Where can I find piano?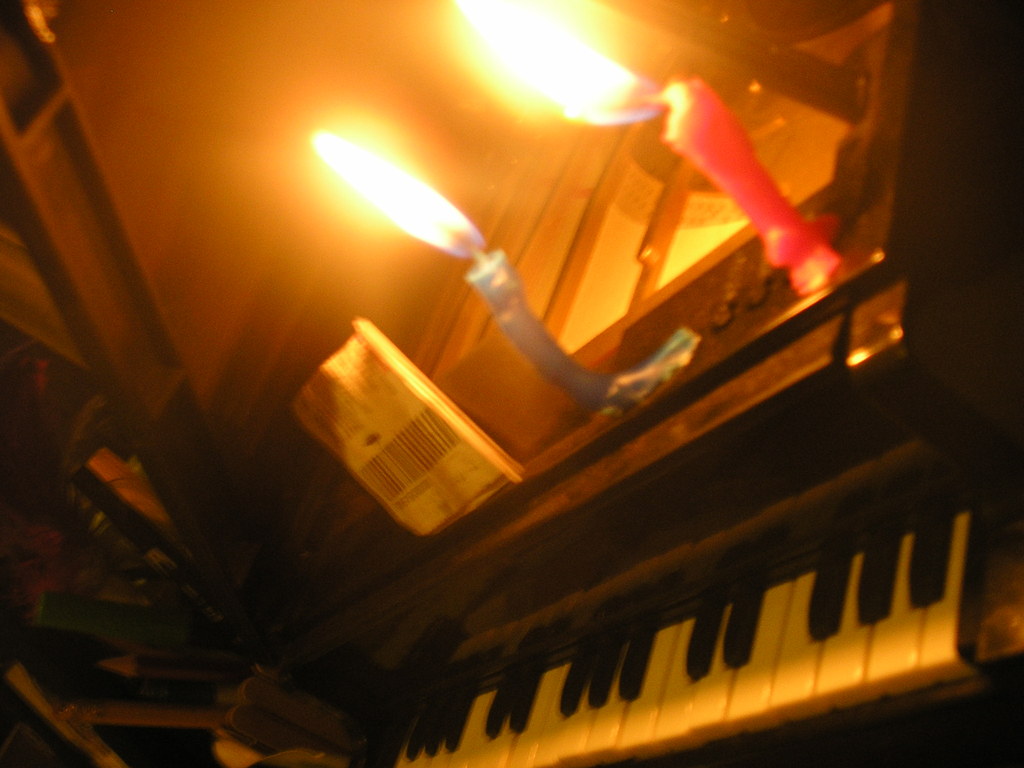
You can find it at Rect(365, 502, 1016, 767).
